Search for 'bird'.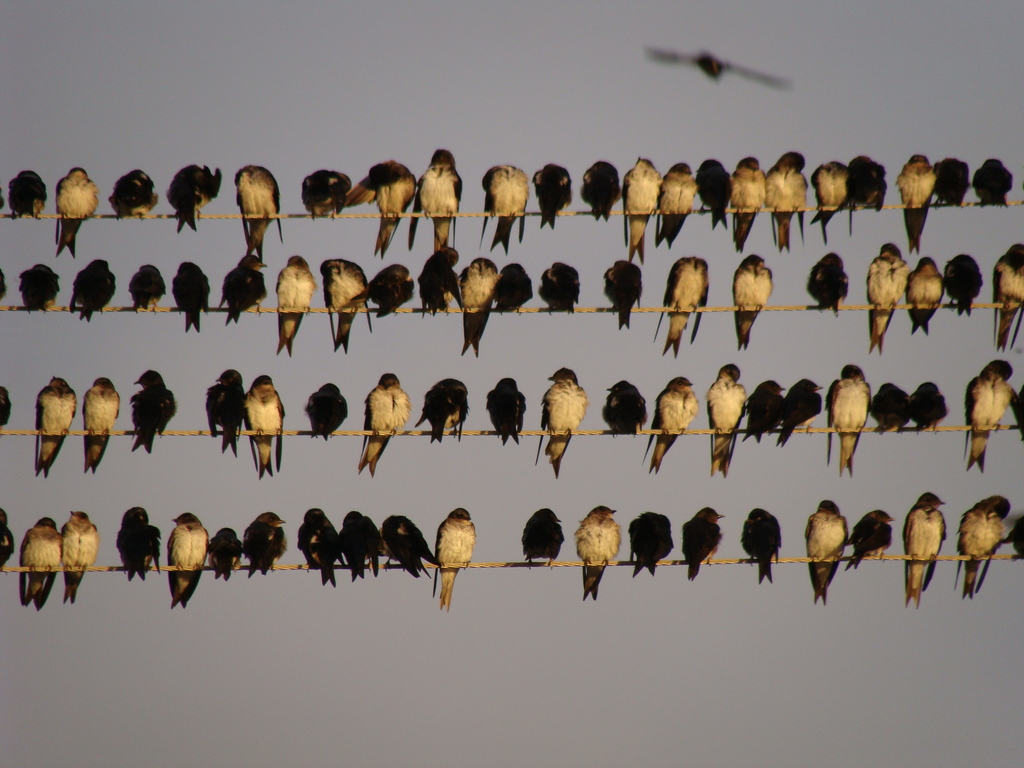
Found at <bbox>488, 372, 530, 443</bbox>.
